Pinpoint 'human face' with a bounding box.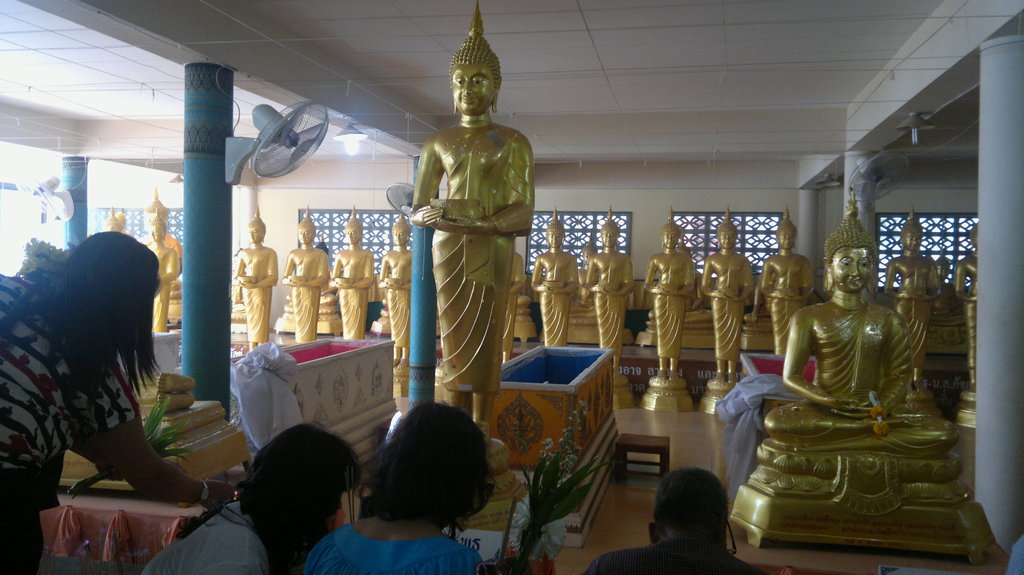
crop(718, 226, 740, 250).
